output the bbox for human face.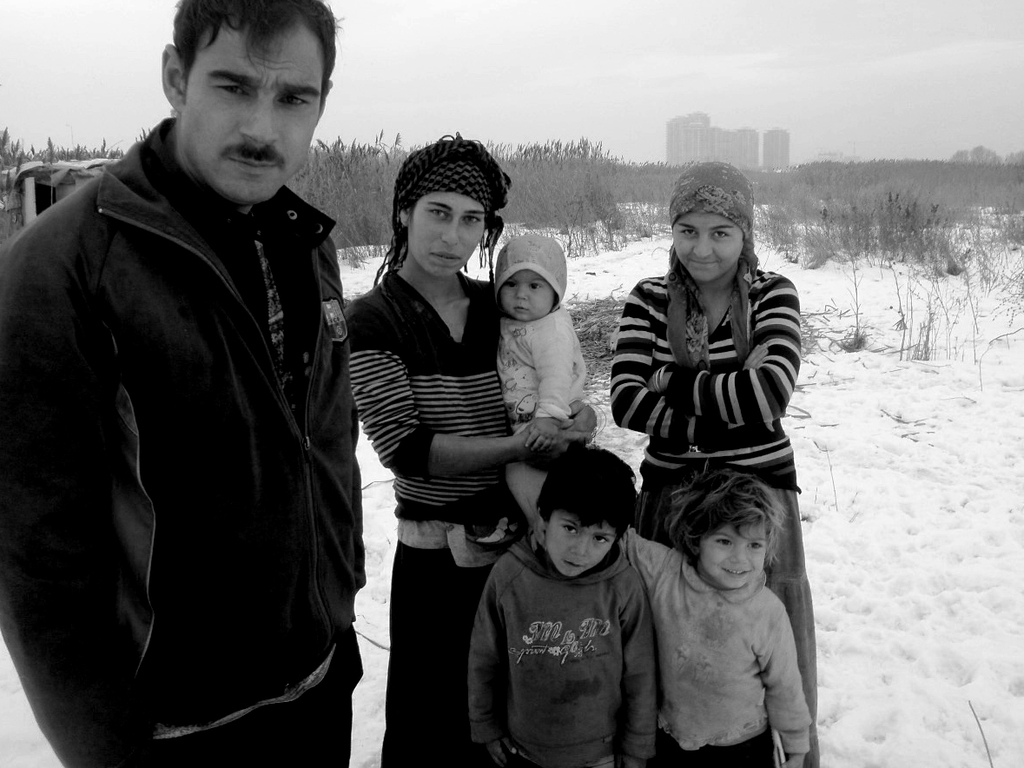
box=[700, 524, 769, 587].
